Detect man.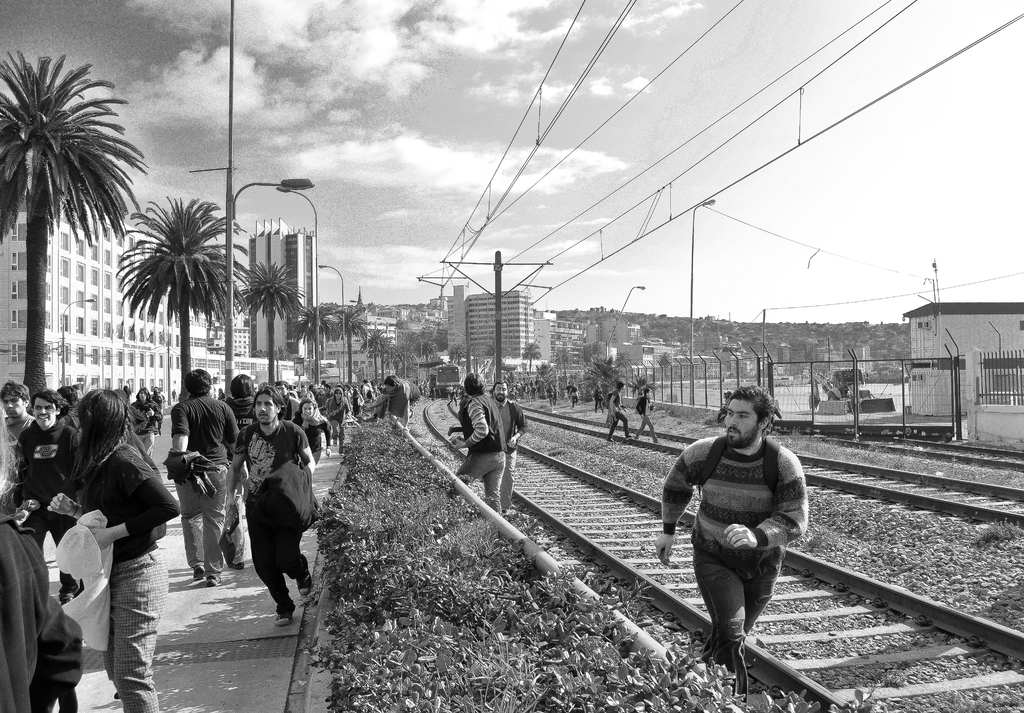
Detected at {"x1": 452, "y1": 371, "x2": 507, "y2": 511}.
